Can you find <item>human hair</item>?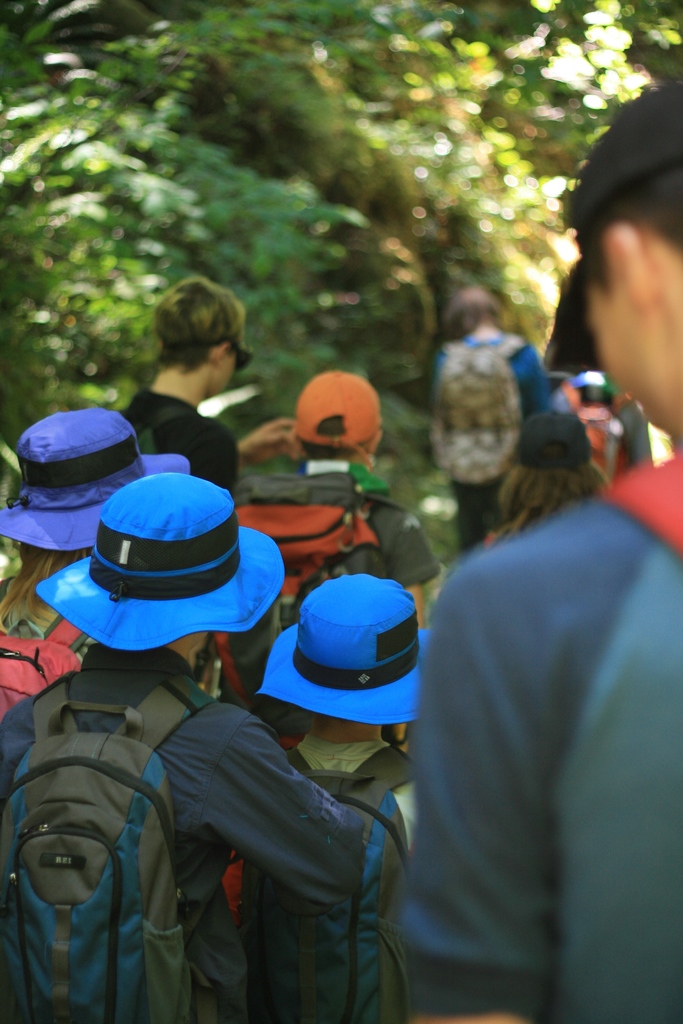
Yes, bounding box: <bbox>442, 294, 500, 342</bbox>.
